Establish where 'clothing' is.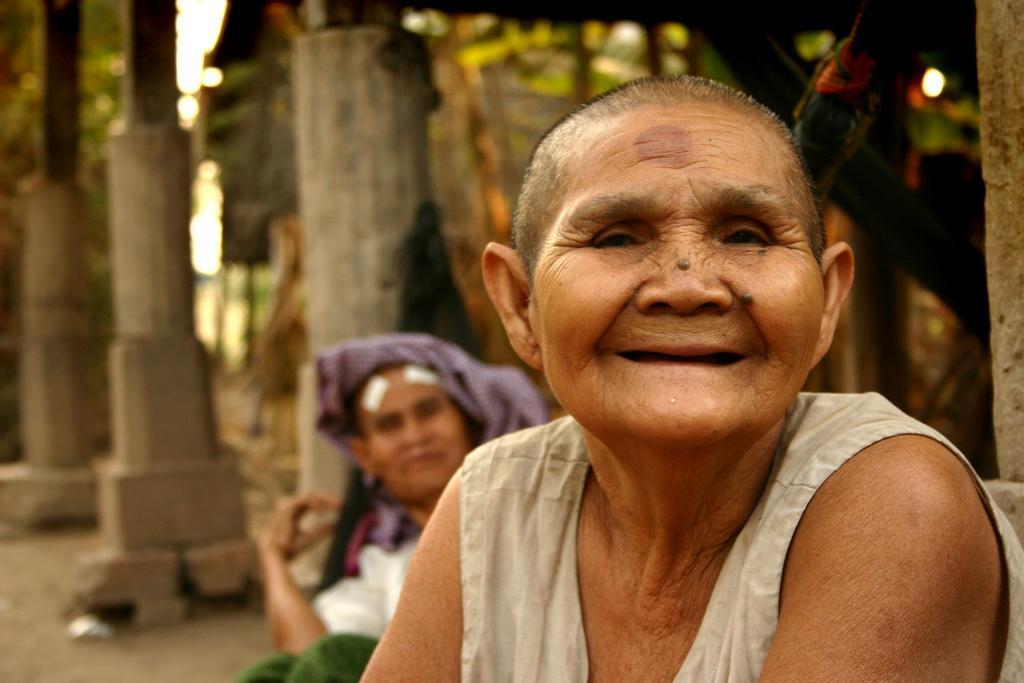
Established at Rect(449, 387, 1023, 682).
